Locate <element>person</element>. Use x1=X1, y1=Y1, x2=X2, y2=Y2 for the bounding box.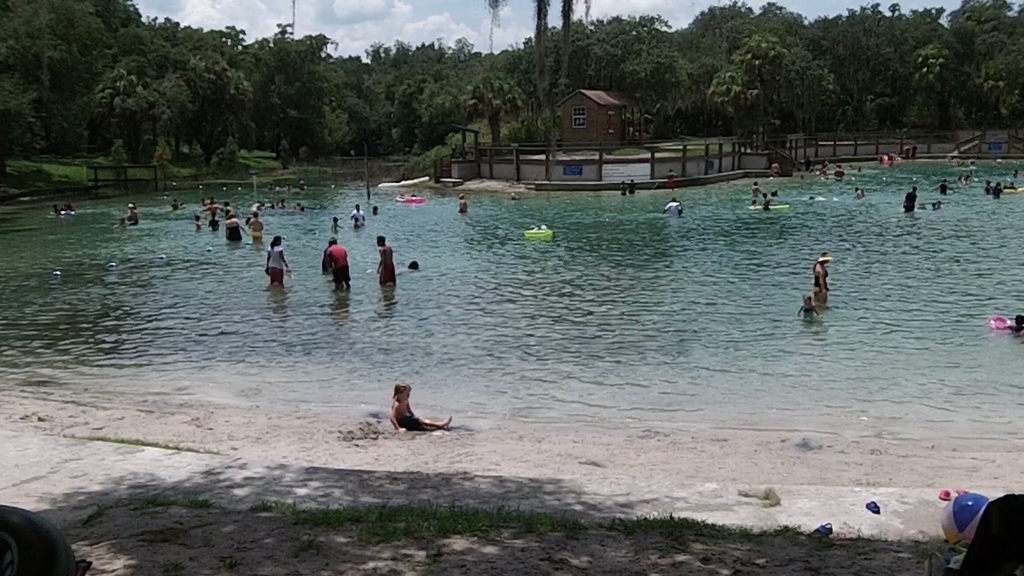
x1=810, y1=253, x2=831, y2=309.
